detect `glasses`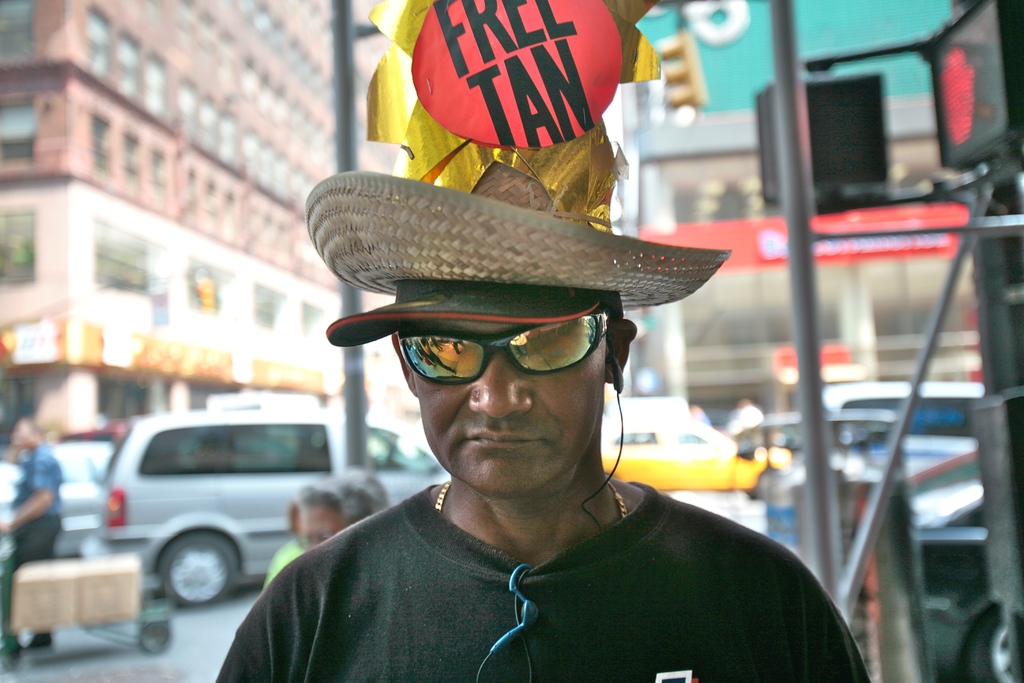
(398,312,612,393)
